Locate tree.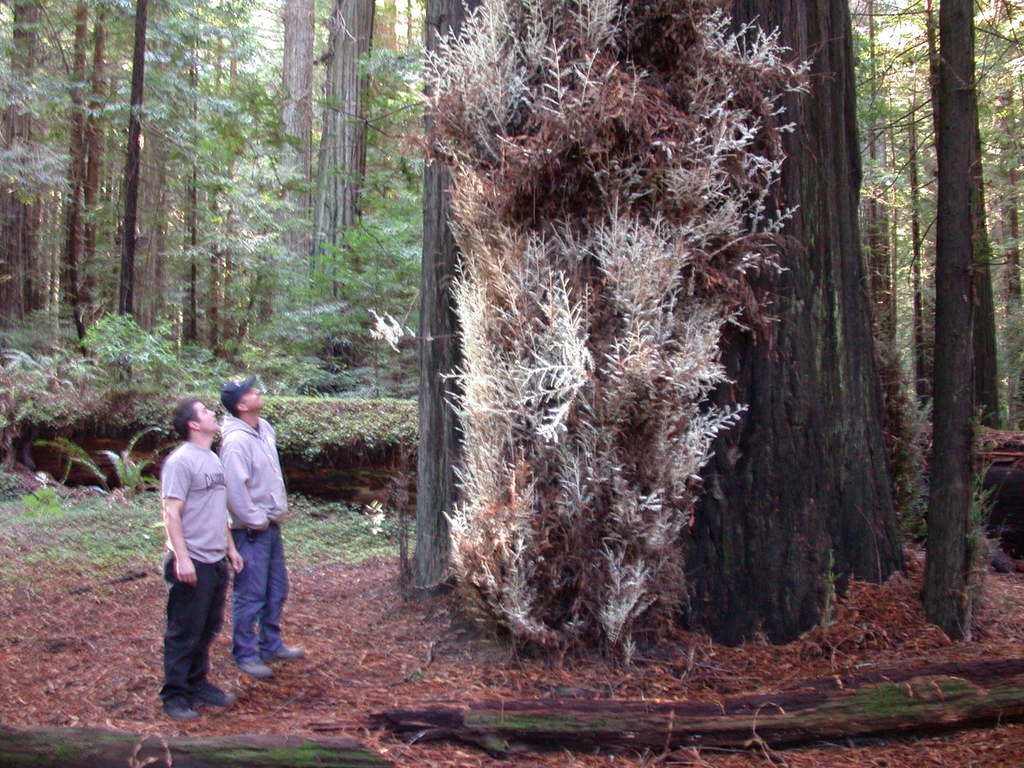
Bounding box: <bbox>169, 0, 223, 349</bbox>.
